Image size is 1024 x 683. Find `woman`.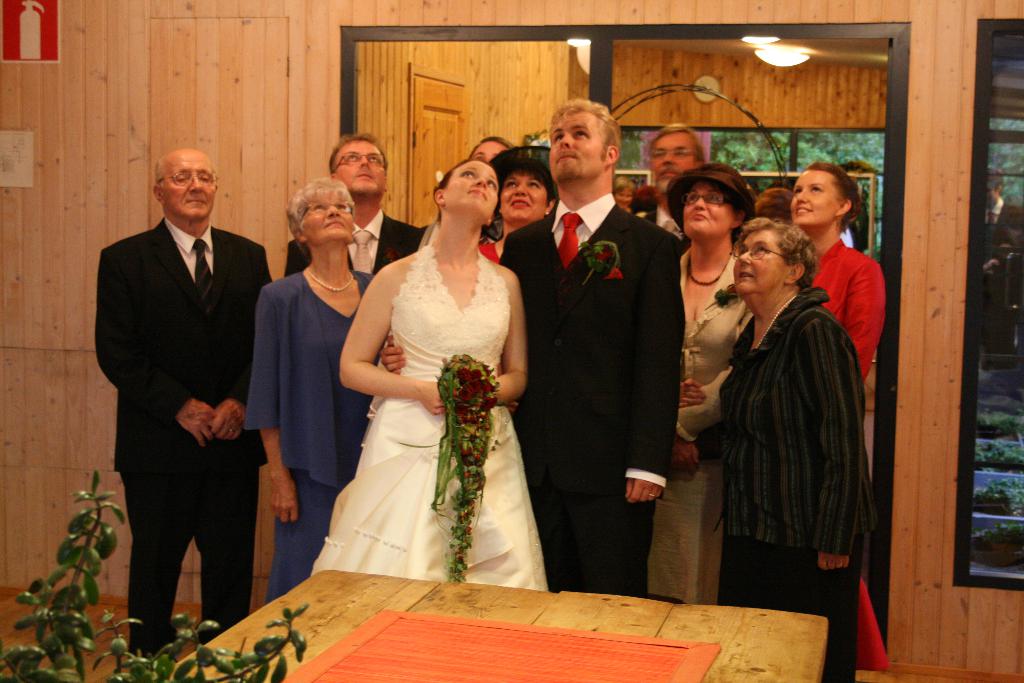
bbox=[660, 160, 758, 611].
